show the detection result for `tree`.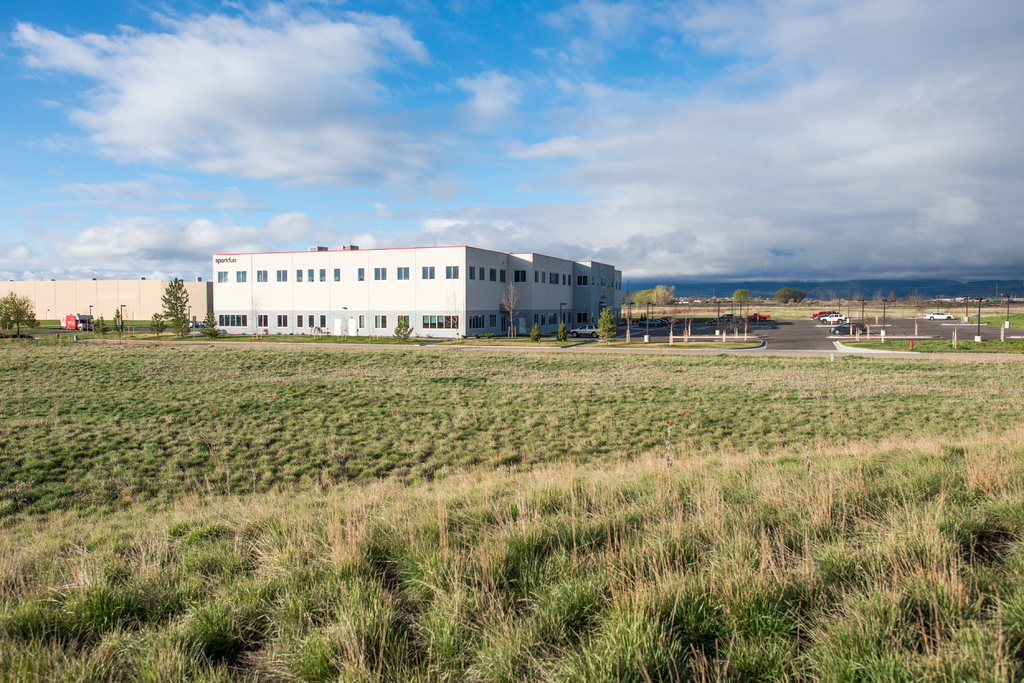
(x1=93, y1=312, x2=109, y2=336).
